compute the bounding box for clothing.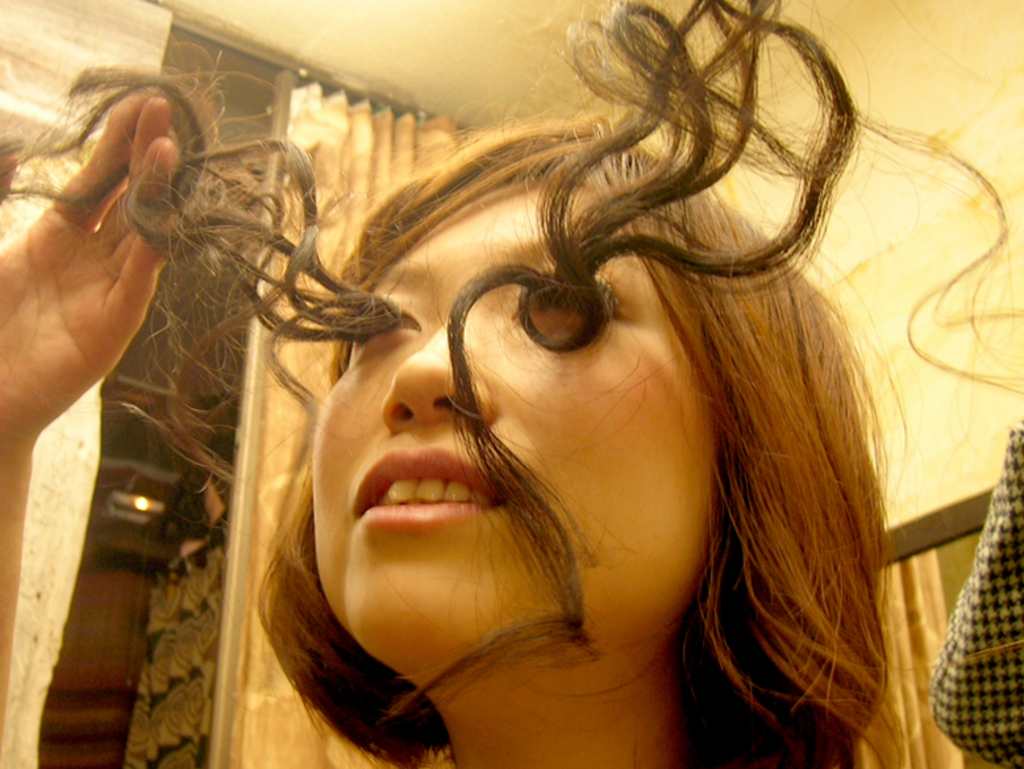
select_region(928, 420, 1023, 768).
